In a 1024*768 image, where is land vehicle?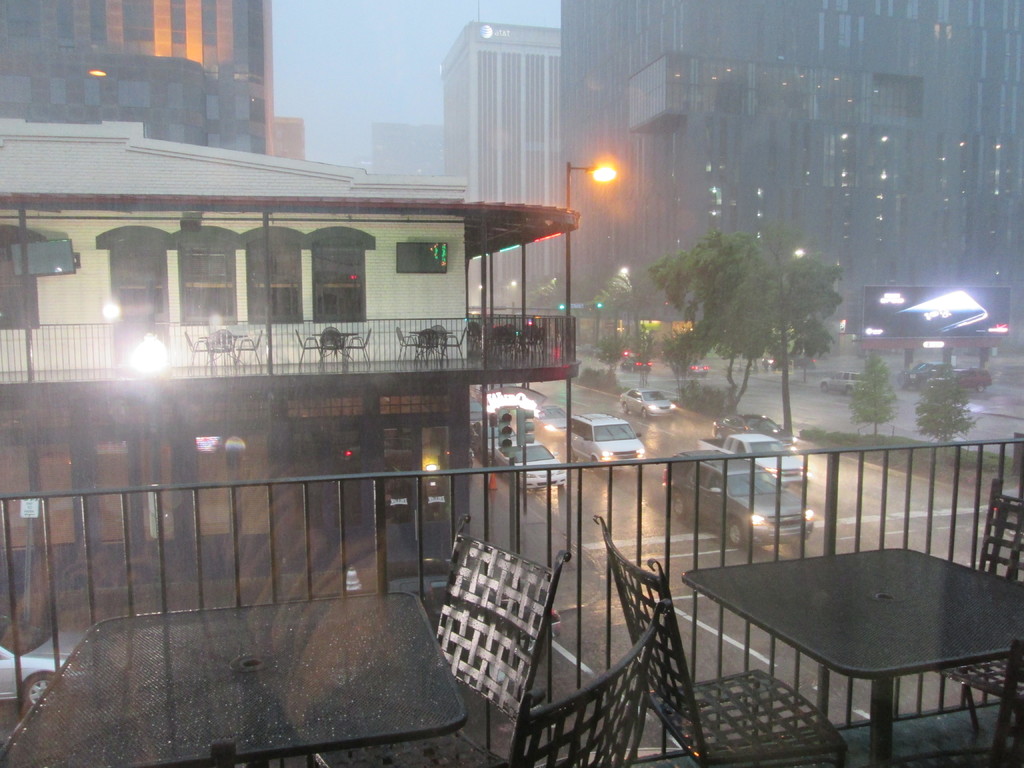
x1=490 y1=438 x2=568 y2=484.
